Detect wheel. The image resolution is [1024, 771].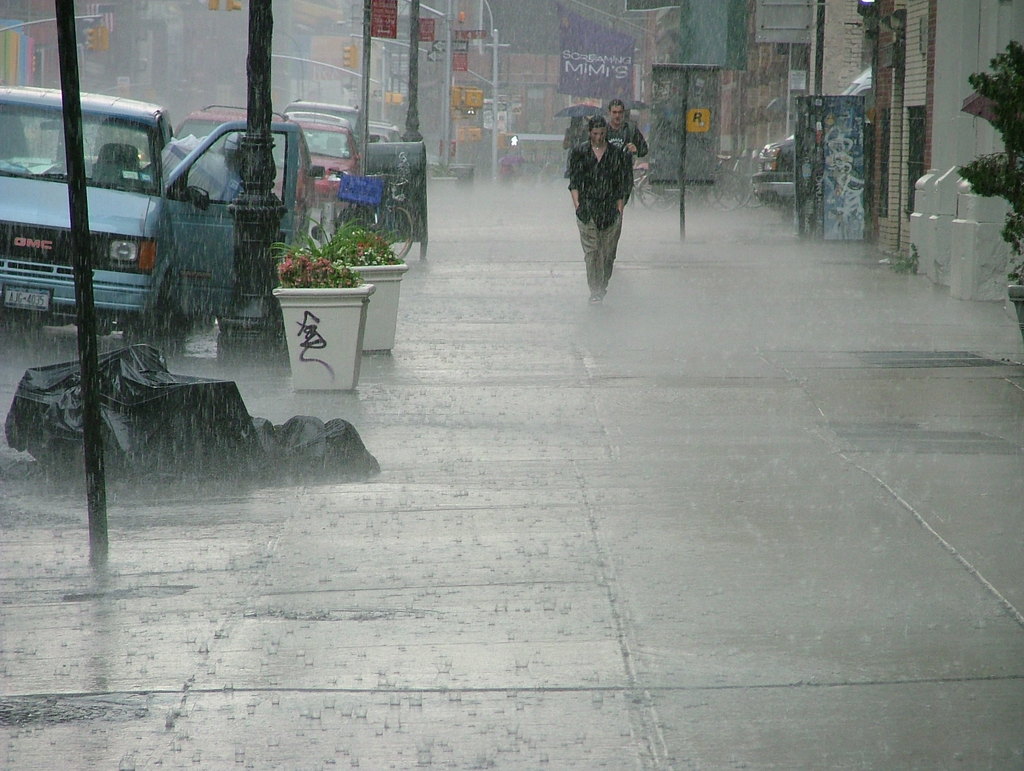
bbox(744, 184, 765, 207).
